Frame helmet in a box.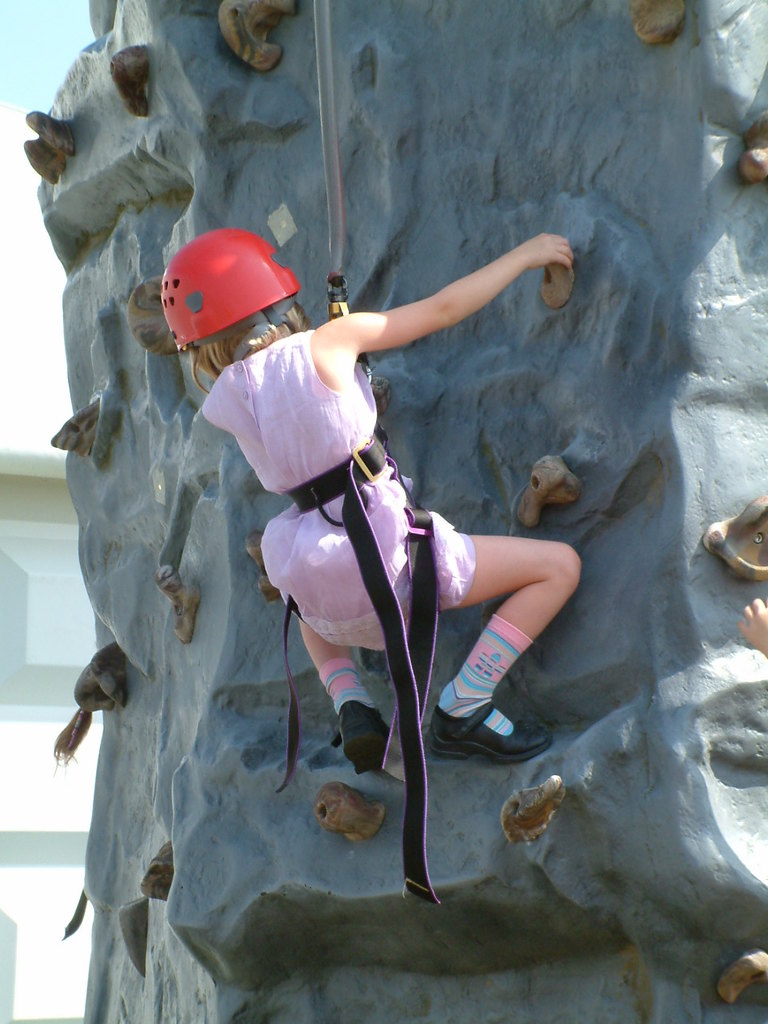
155 222 307 365.
